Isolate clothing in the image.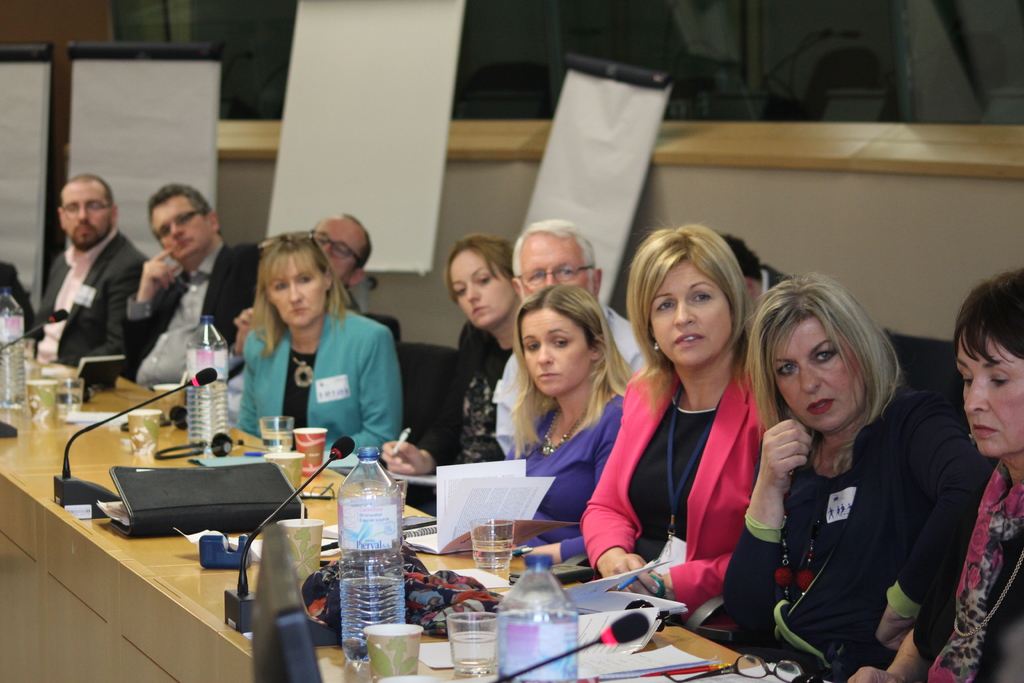
Isolated region: left=119, top=238, right=264, bottom=389.
